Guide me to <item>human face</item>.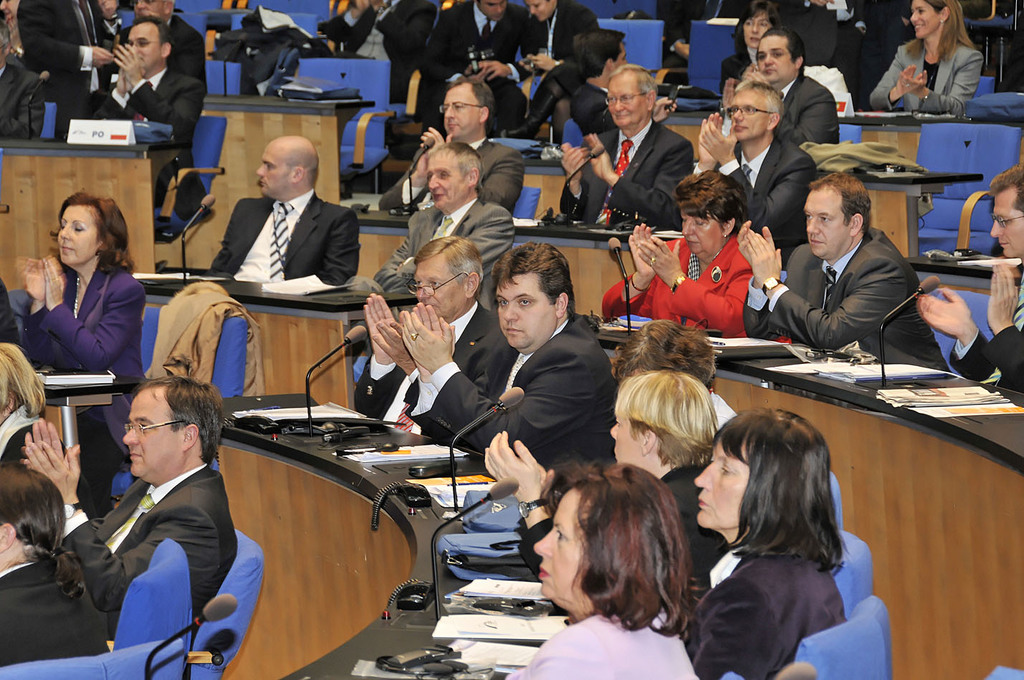
Guidance: {"left": 691, "top": 439, "right": 753, "bottom": 532}.
